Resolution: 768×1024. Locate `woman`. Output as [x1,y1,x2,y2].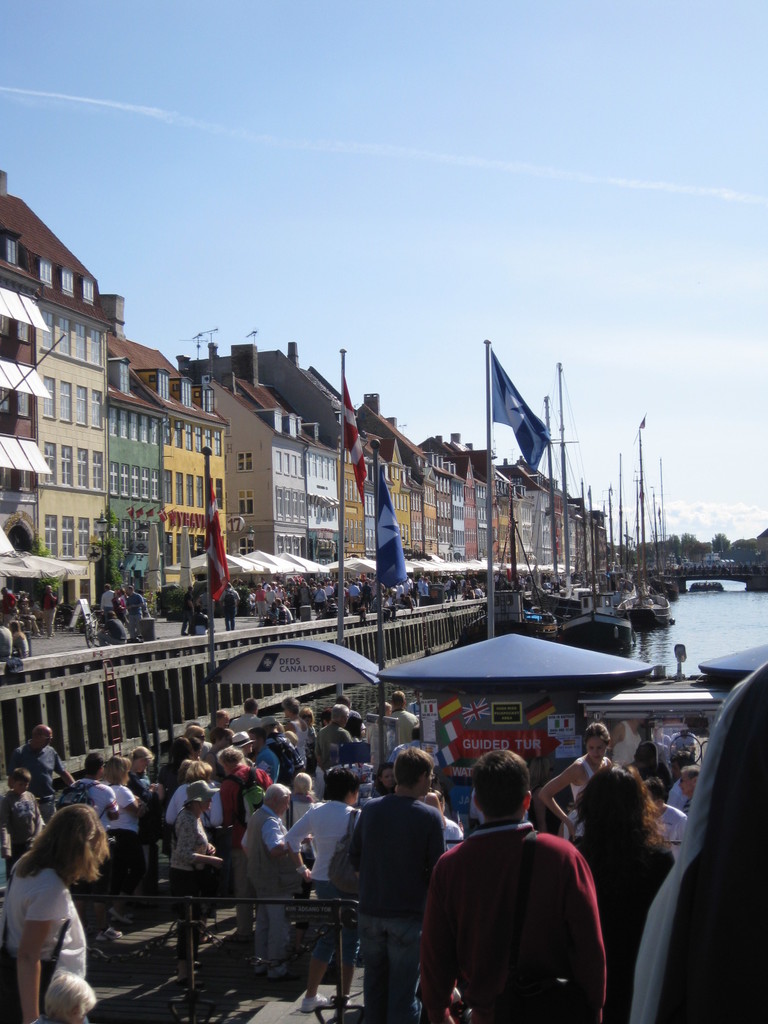
[163,782,219,985].
